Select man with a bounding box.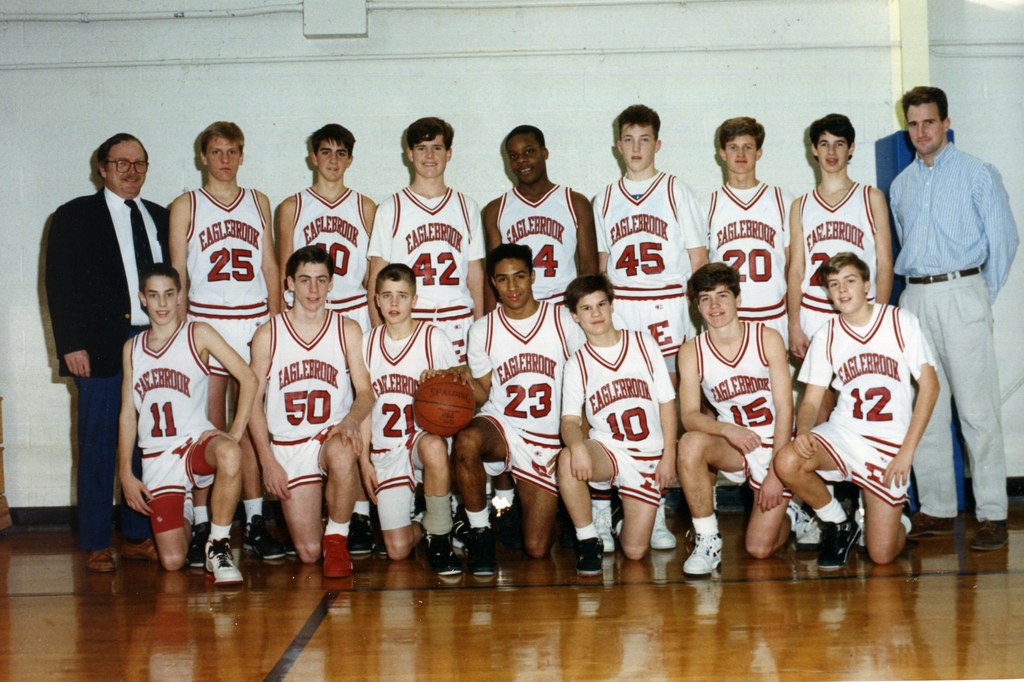
bbox=(882, 90, 1012, 551).
